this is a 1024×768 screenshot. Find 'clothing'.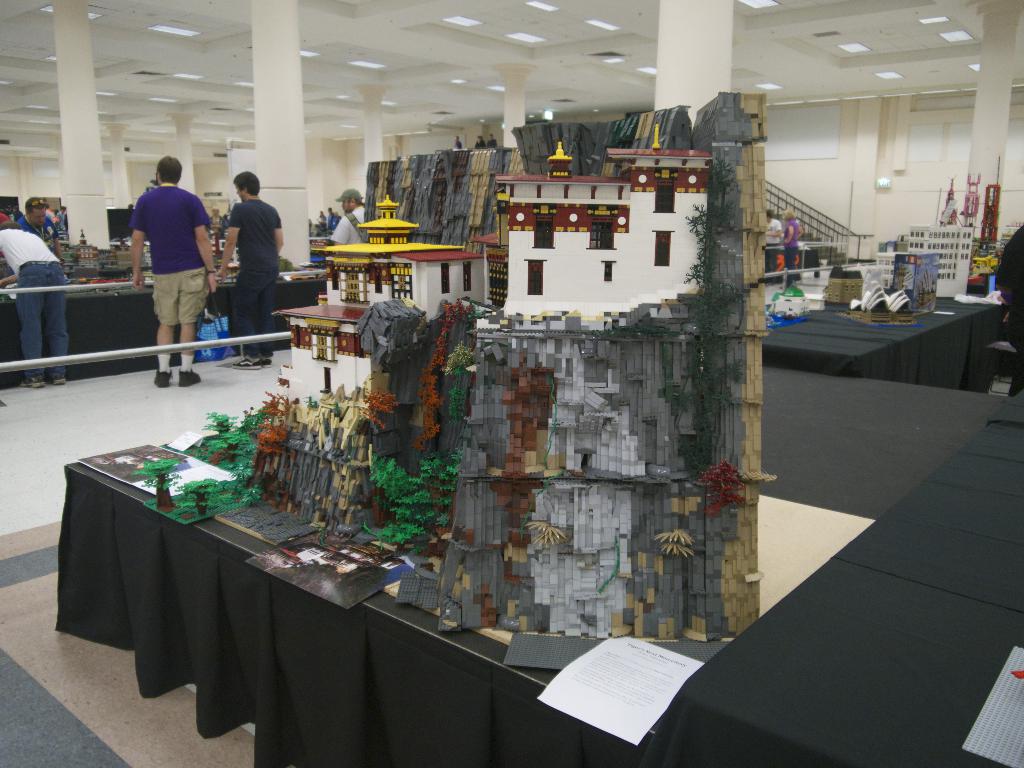
Bounding box: bbox=(0, 214, 9, 225).
